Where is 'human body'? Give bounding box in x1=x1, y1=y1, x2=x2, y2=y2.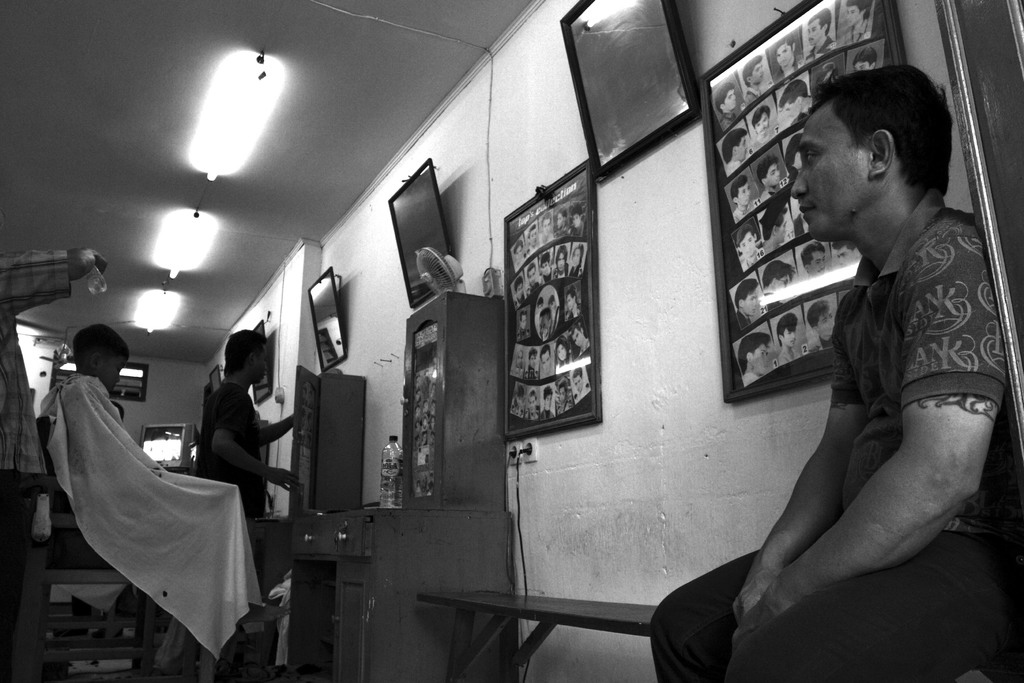
x1=523, y1=388, x2=543, y2=419.
